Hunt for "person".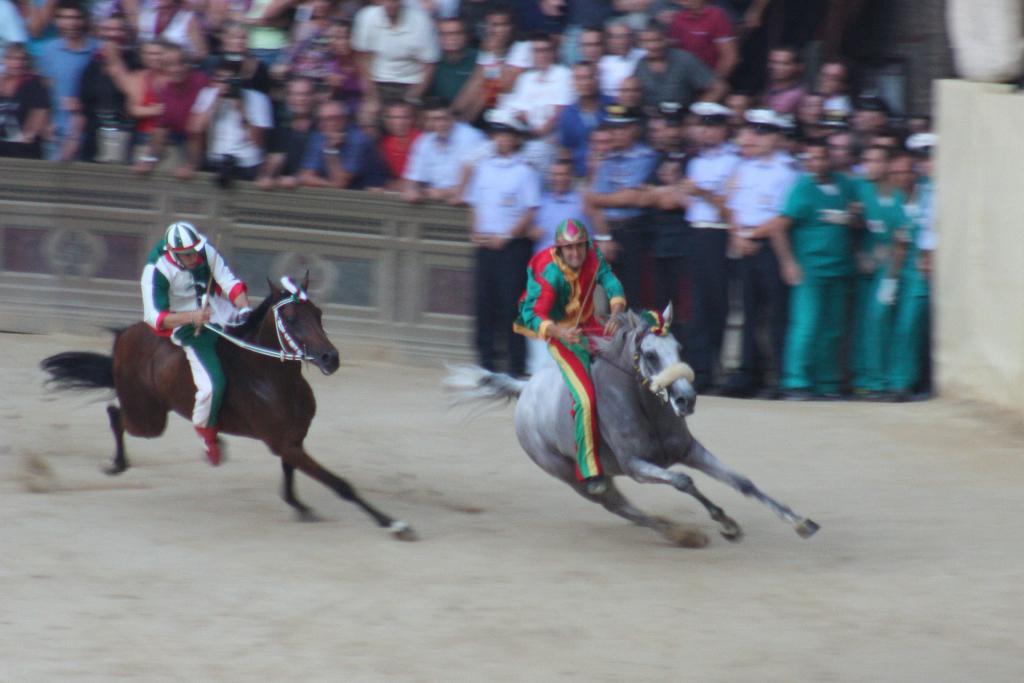
Hunted down at <bbox>387, 98, 413, 170</bbox>.
